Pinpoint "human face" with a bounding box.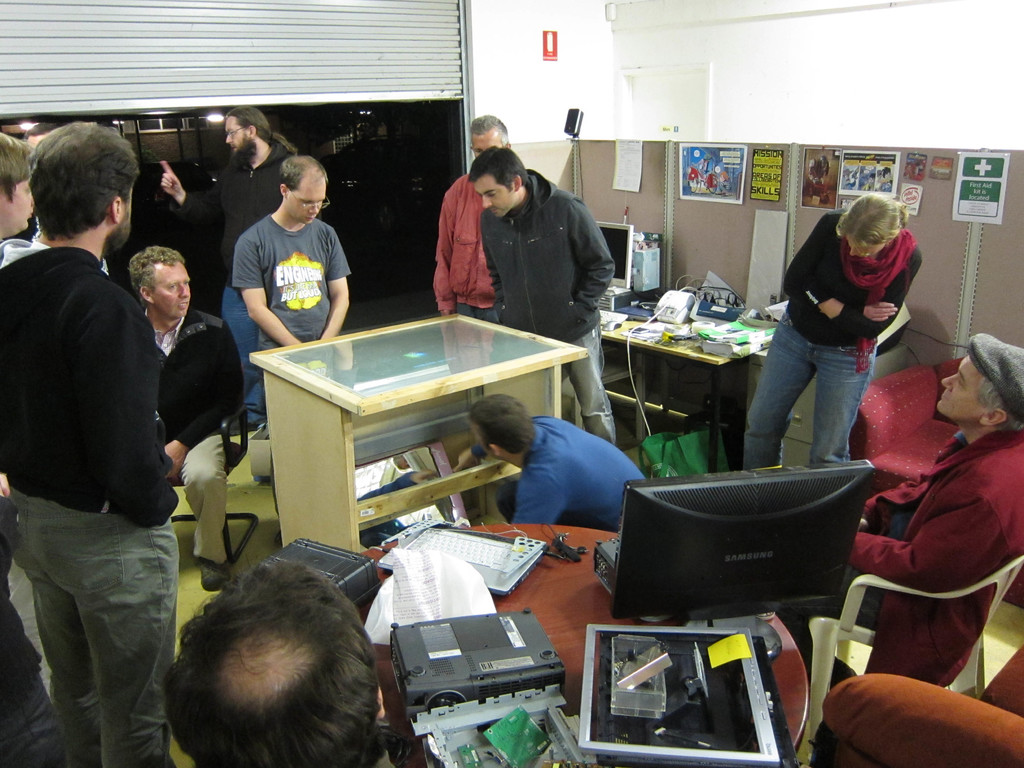
468/130/504/156.
